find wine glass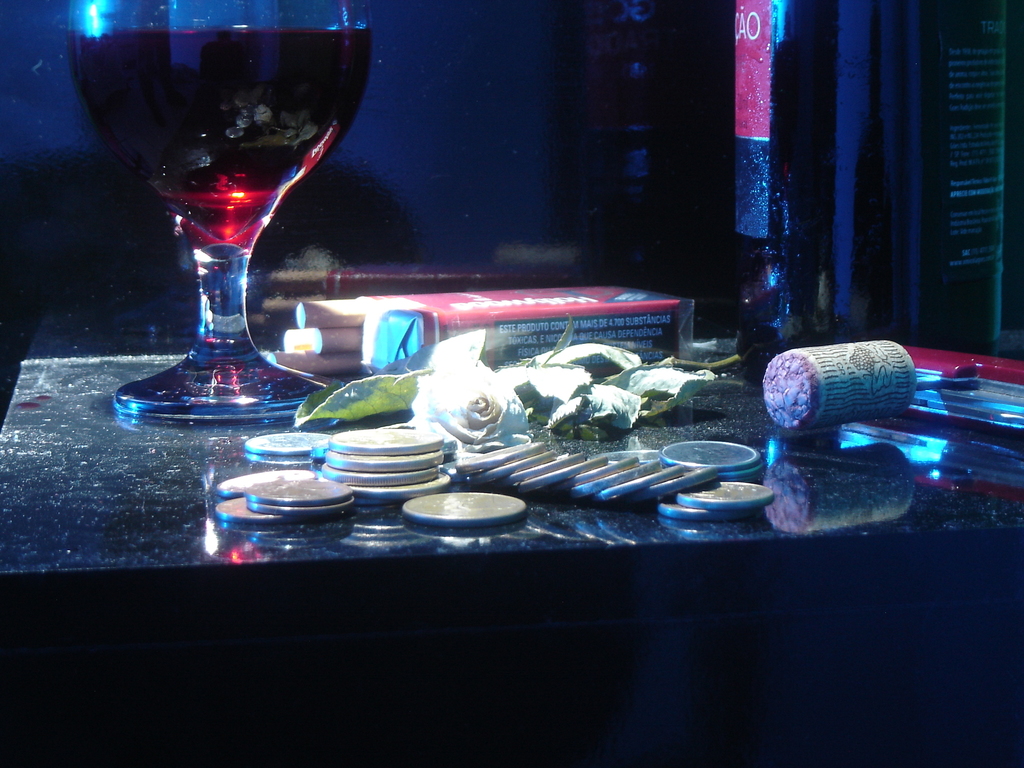
(left=67, top=0, right=372, bottom=426)
